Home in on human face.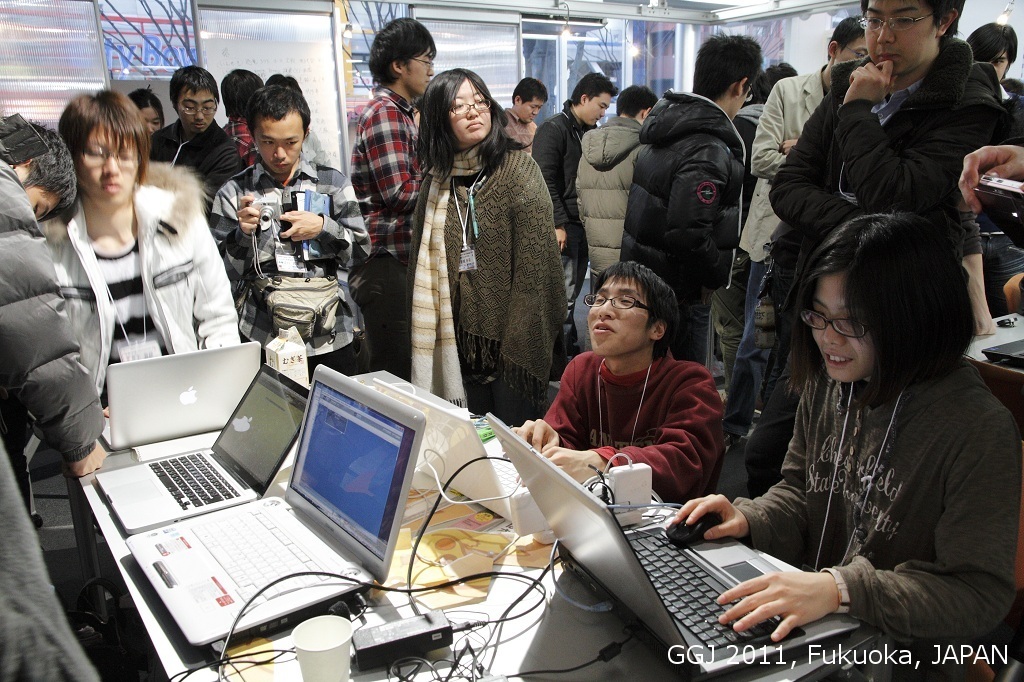
Homed in at [253,110,305,176].
